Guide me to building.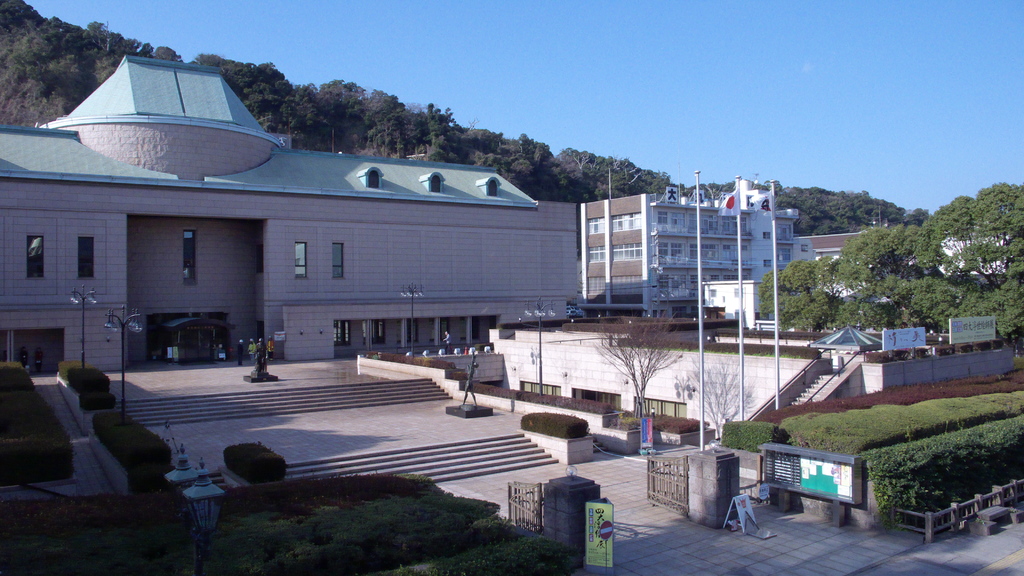
Guidance: crop(580, 178, 819, 319).
